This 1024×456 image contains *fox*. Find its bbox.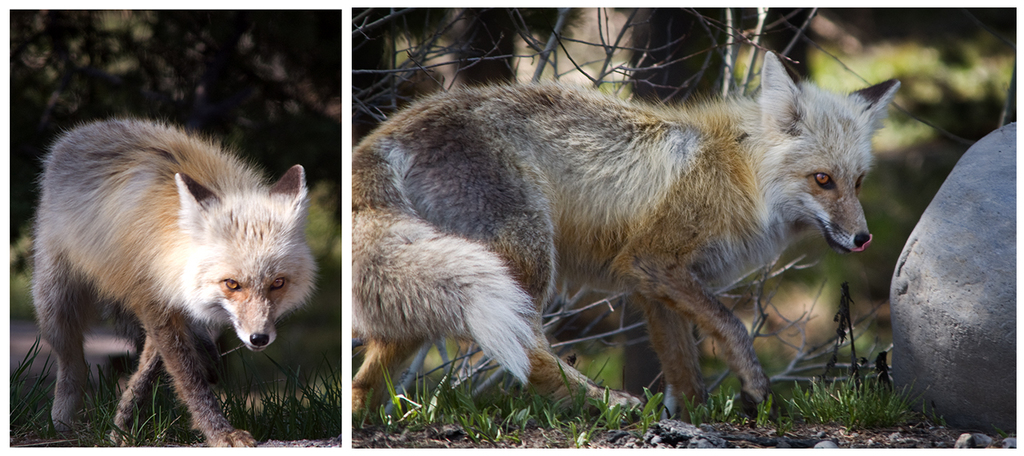
region(349, 46, 905, 429).
